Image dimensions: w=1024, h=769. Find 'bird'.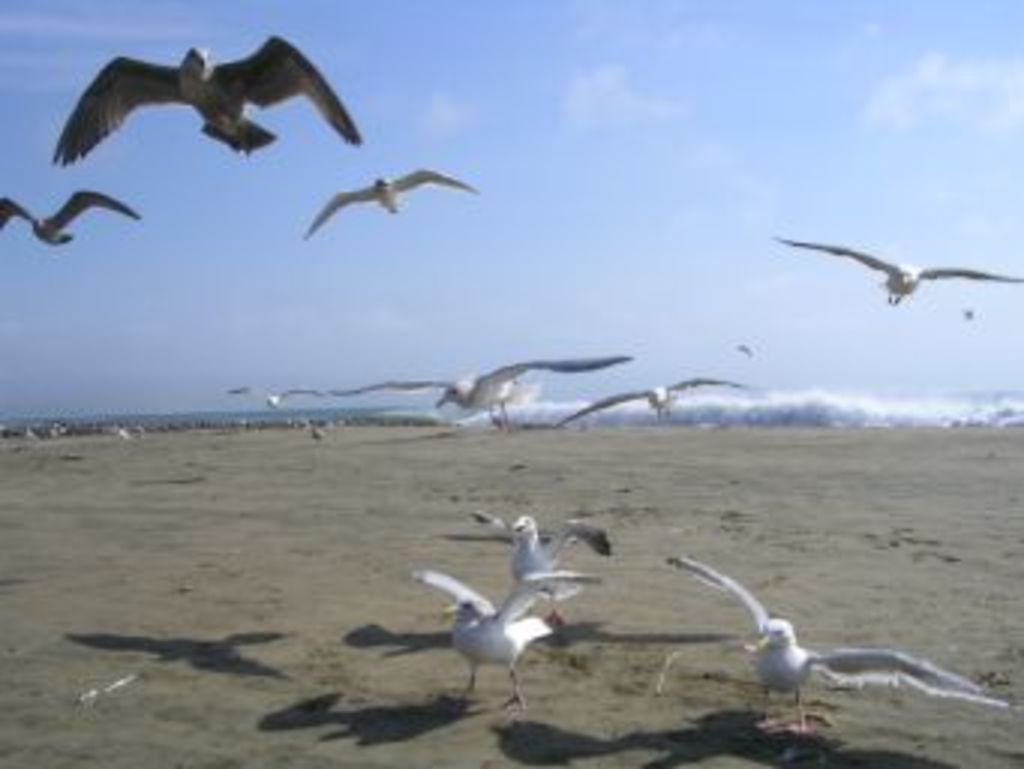
(x1=0, y1=189, x2=138, y2=243).
